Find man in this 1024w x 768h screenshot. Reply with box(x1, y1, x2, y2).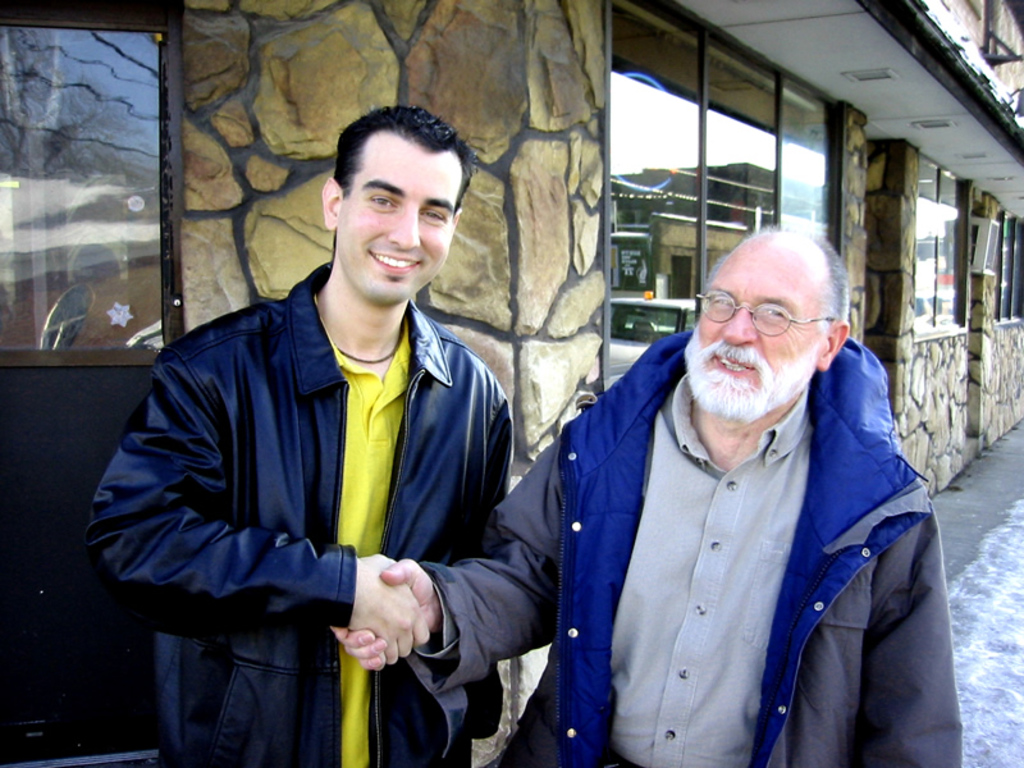
box(84, 102, 512, 767).
